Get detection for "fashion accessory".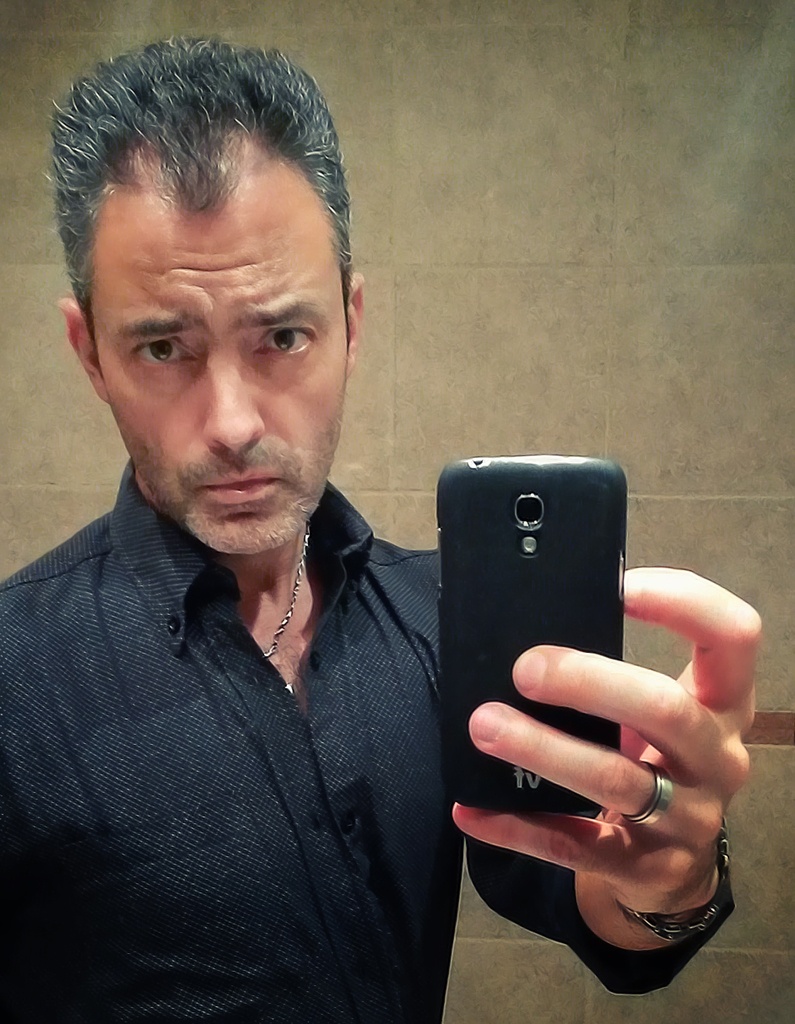
Detection: BBox(262, 519, 314, 655).
